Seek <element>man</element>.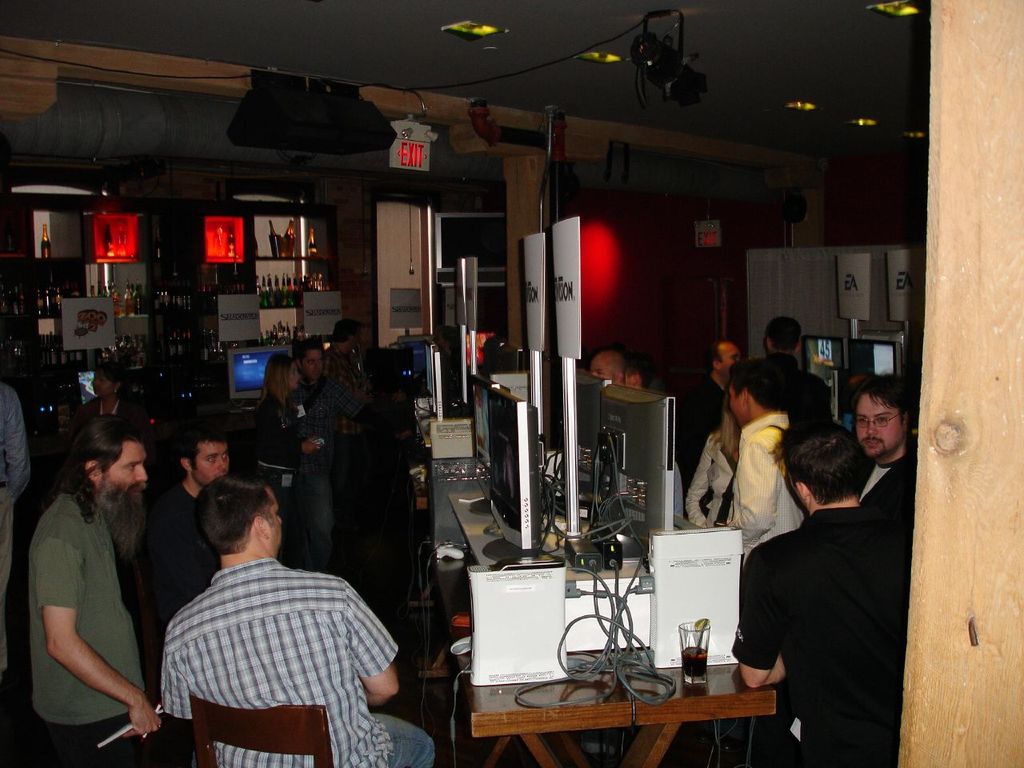
left=33, top=418, right=161, bottom=767.
